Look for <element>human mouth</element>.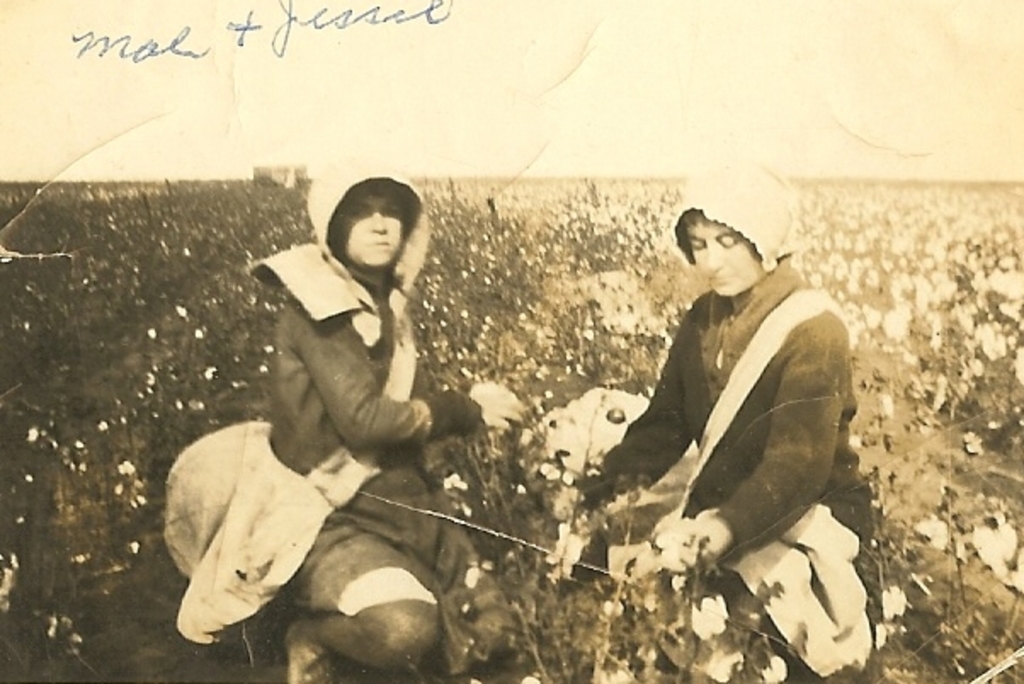
Found: 369/233/393/255.
